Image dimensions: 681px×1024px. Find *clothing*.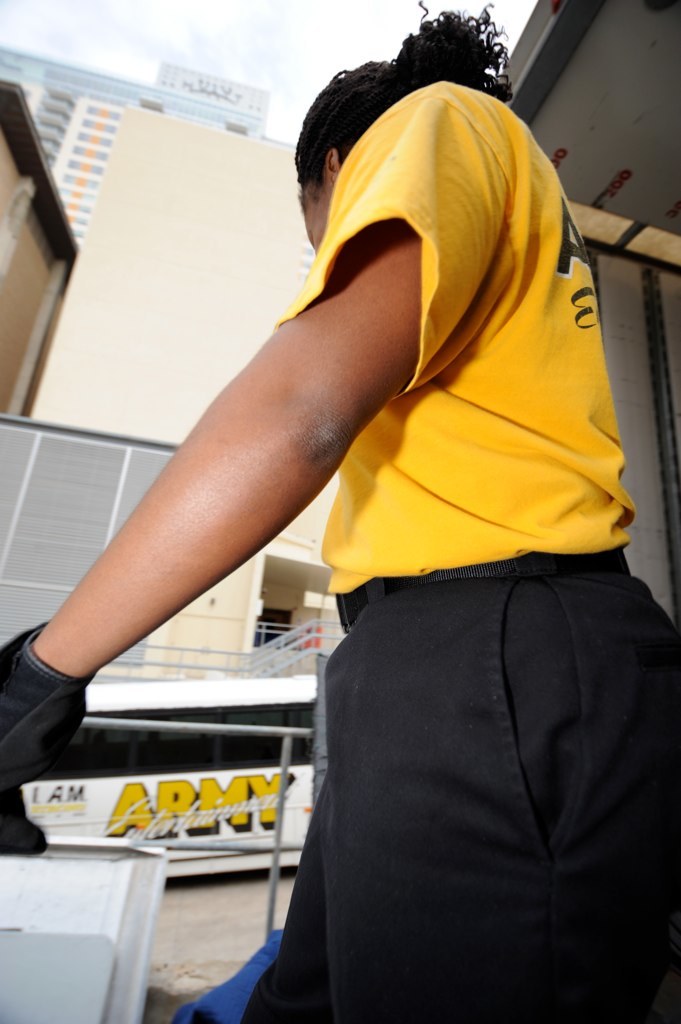
detection(244, 81, 680, 1023).
